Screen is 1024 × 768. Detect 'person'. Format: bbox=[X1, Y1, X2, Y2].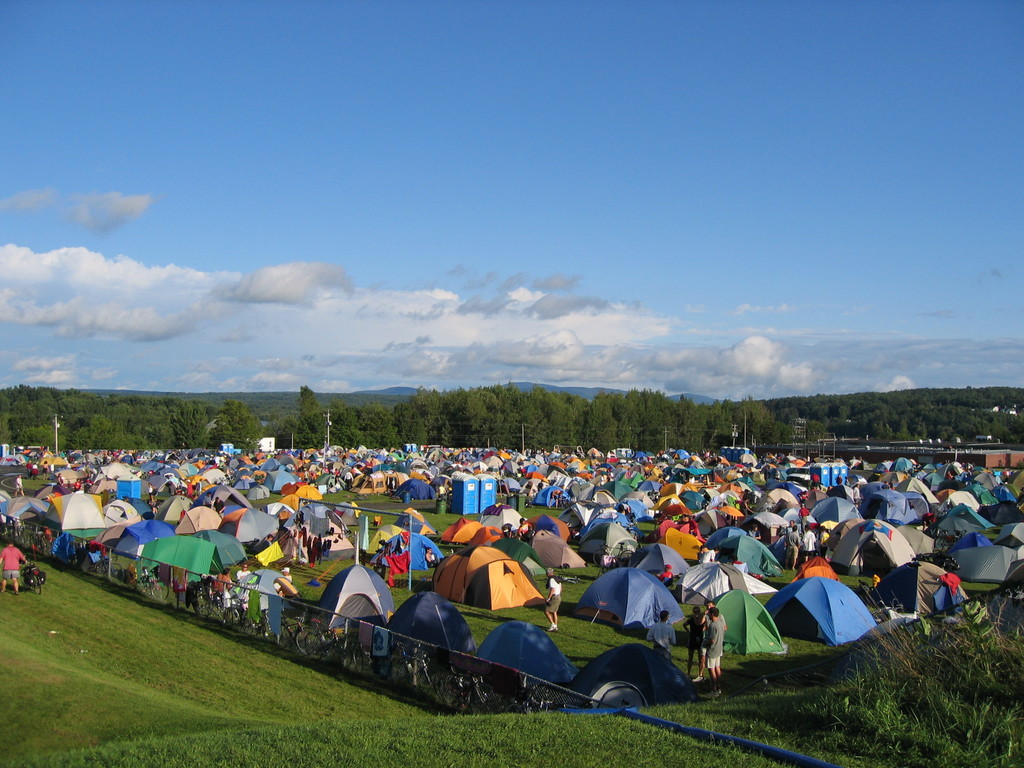
bbox=[0, 541, 27, 594].
